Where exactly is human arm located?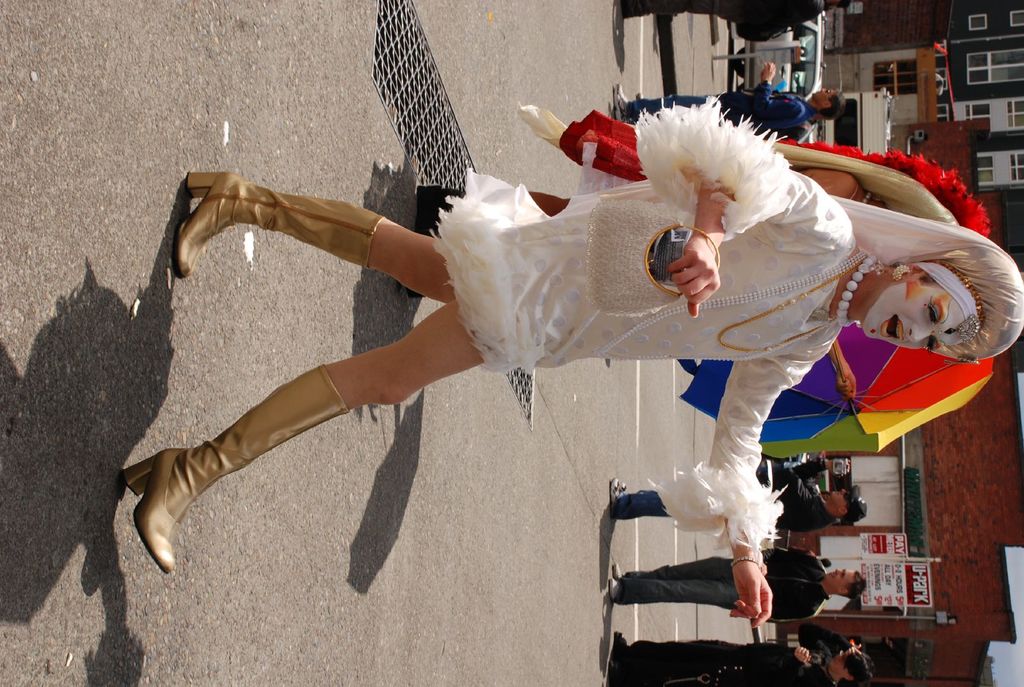
Its bounding box is [x1=623, y1=95, x2=852, y2=302].
